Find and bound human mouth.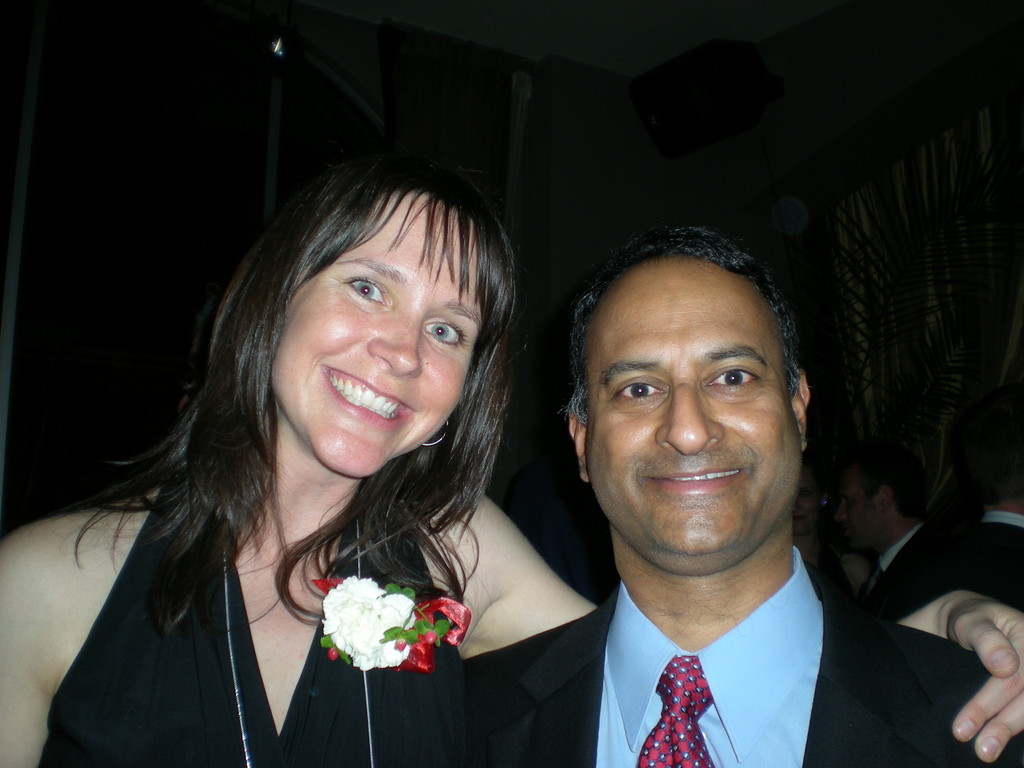
Bound: [x1=319, y1=365, x2=413, y2=426].
